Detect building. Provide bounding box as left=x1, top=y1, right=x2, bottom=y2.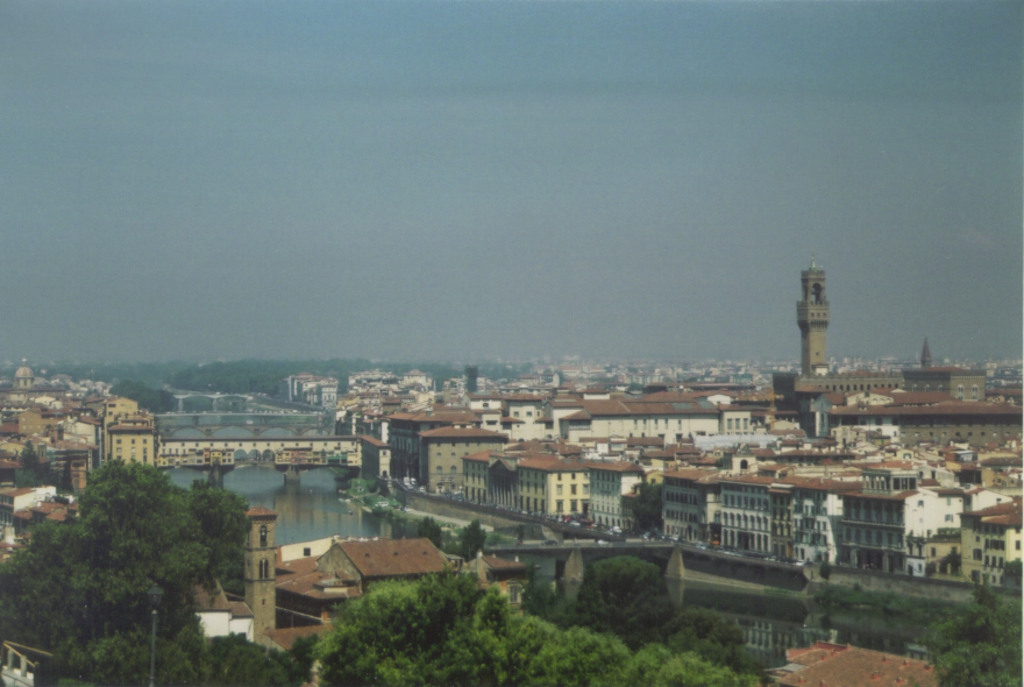
left=659, top=460, right=721, bottom=541.
